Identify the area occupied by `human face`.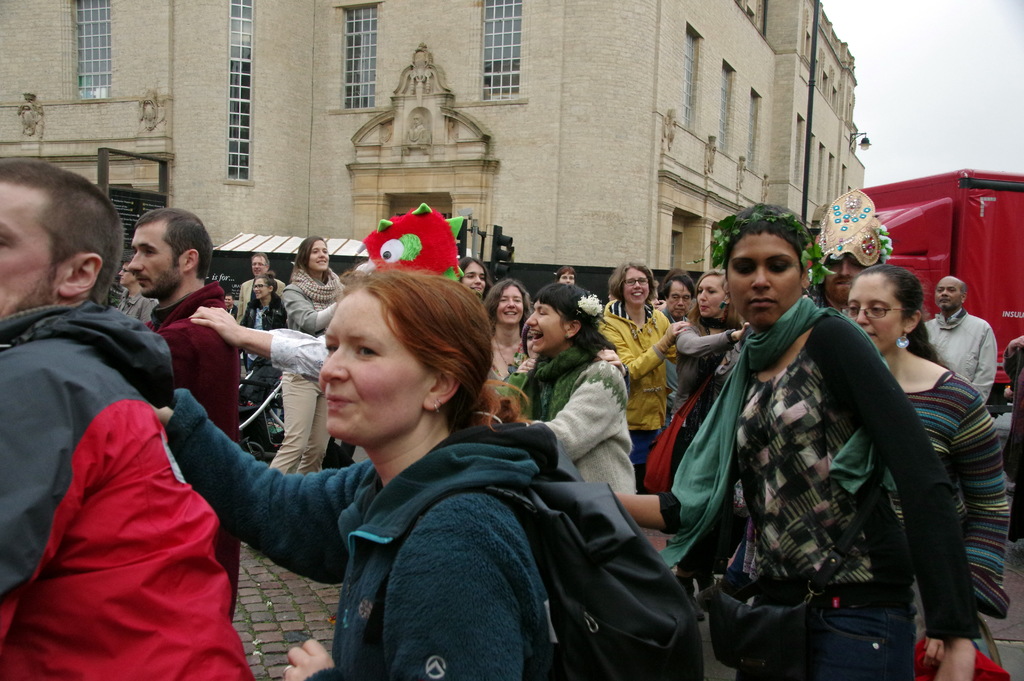
Area: 667 284 689 318.
